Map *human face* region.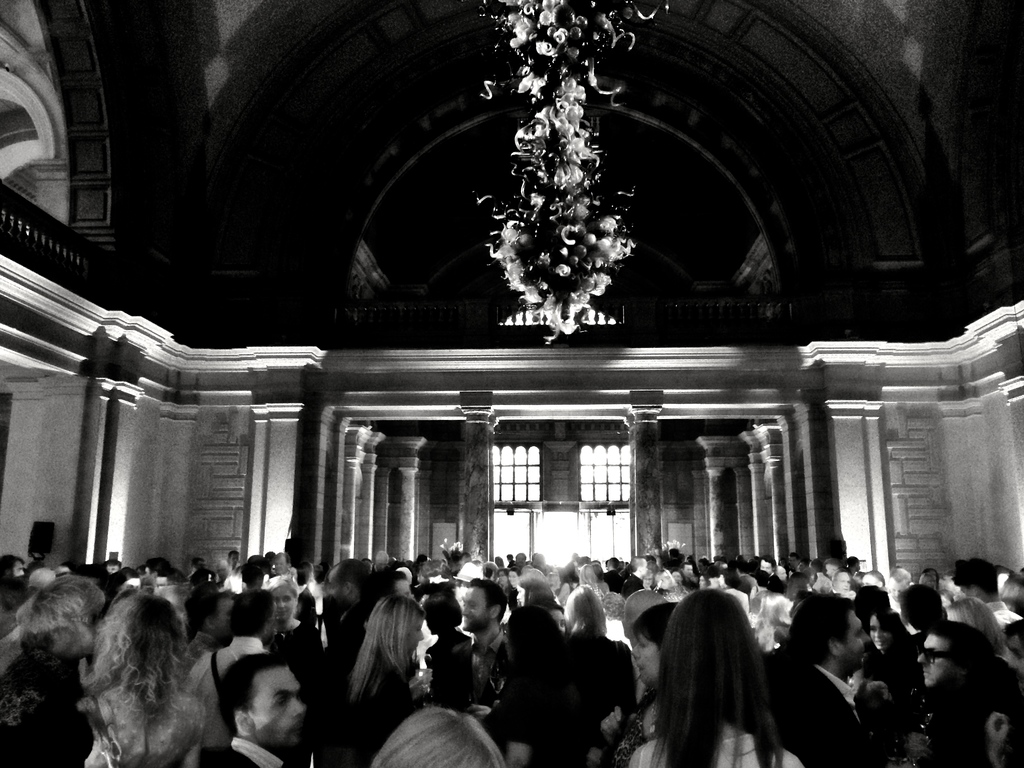
Mapped to (868,615,895,650).
